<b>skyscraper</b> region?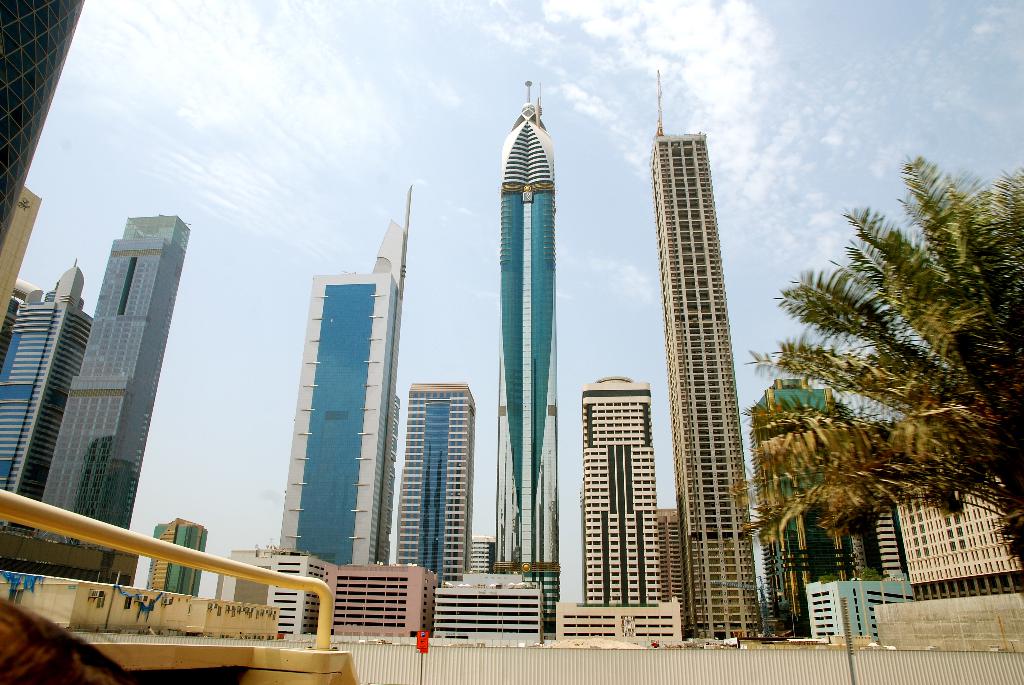
[left=257, top=230, right=404, bottom=595]
